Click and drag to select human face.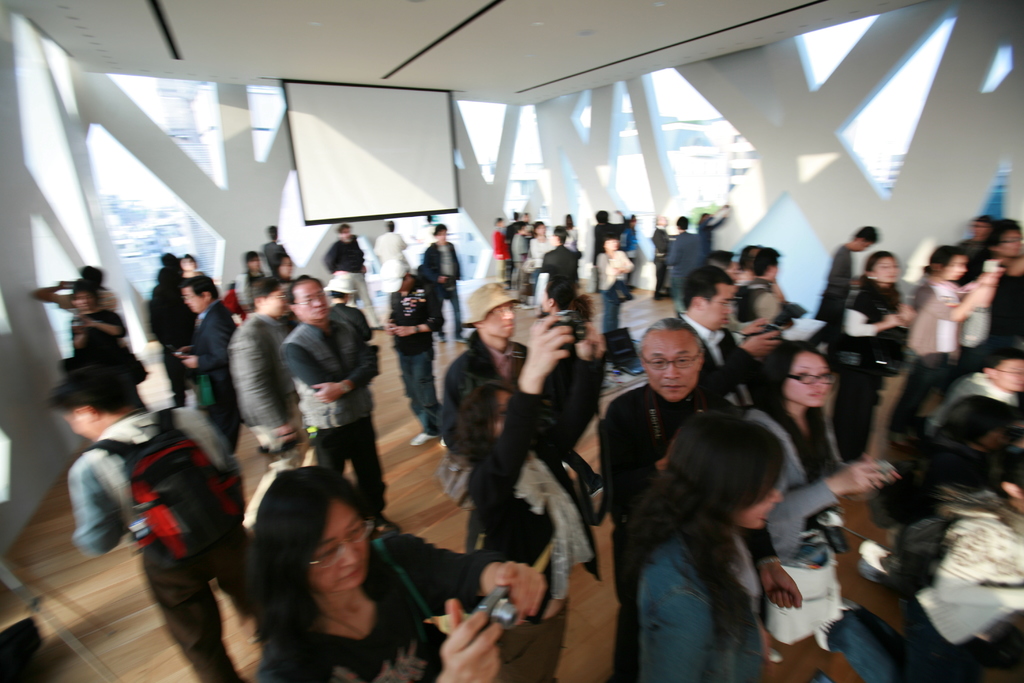
Selection: 642:331:701:404.
